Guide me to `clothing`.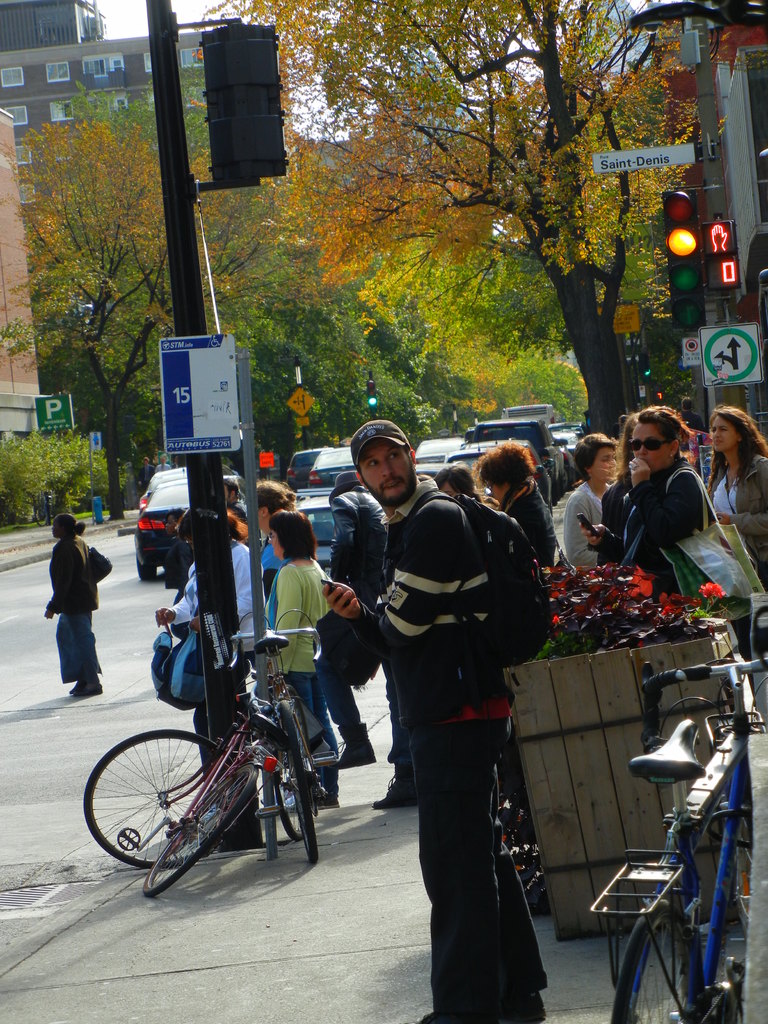
Guidance: x1=305 y1=481 x2=398 y2=774.
